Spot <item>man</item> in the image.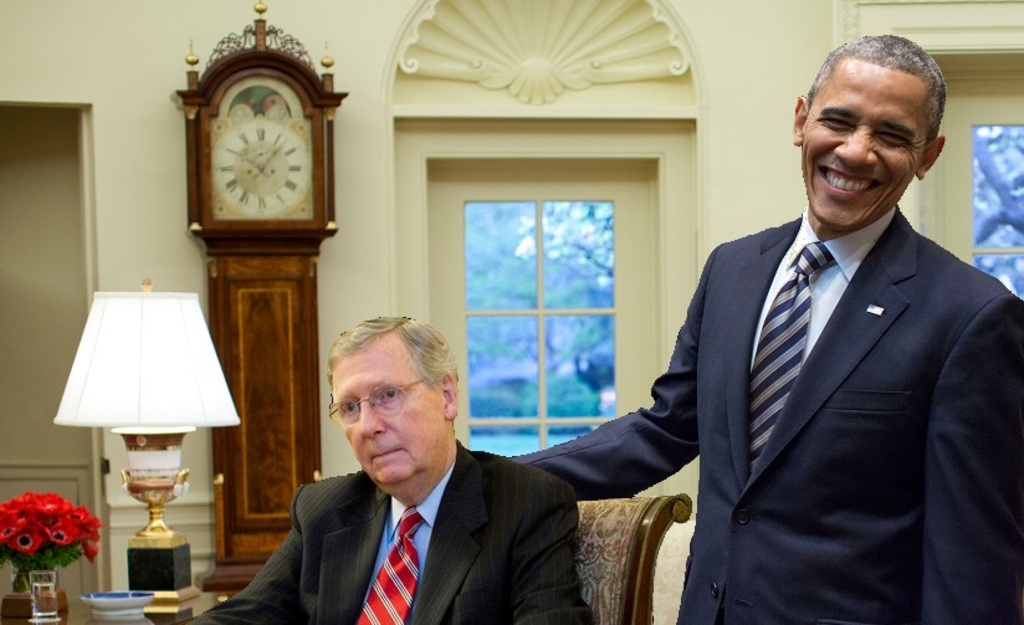
<item>man</item> found at rect(511, 32, 1023, 624).
